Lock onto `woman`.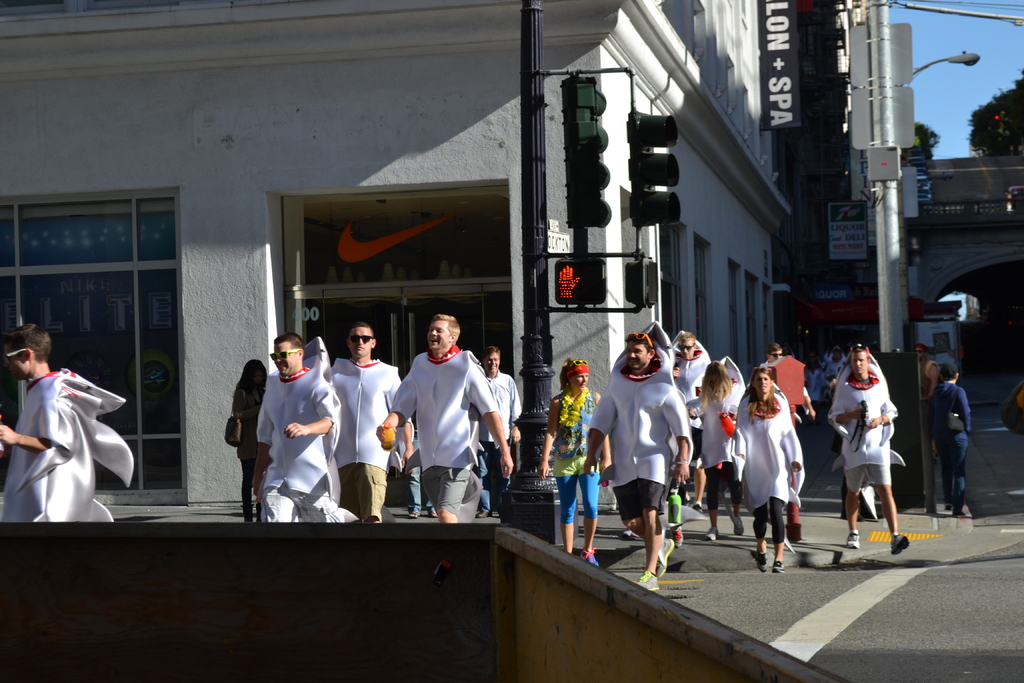
Locked: rect(531, 363, 616, 574).
